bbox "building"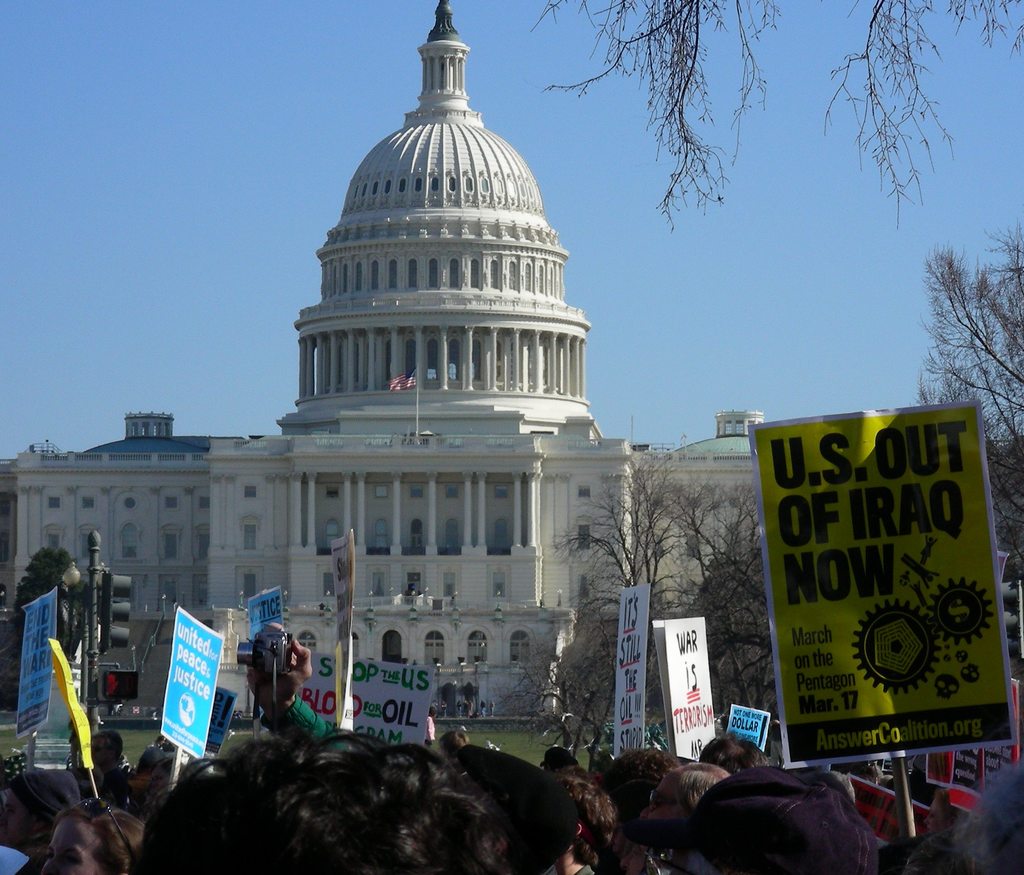
{"left": 0, "top": 3, "right": 764, "bottom": 718}
